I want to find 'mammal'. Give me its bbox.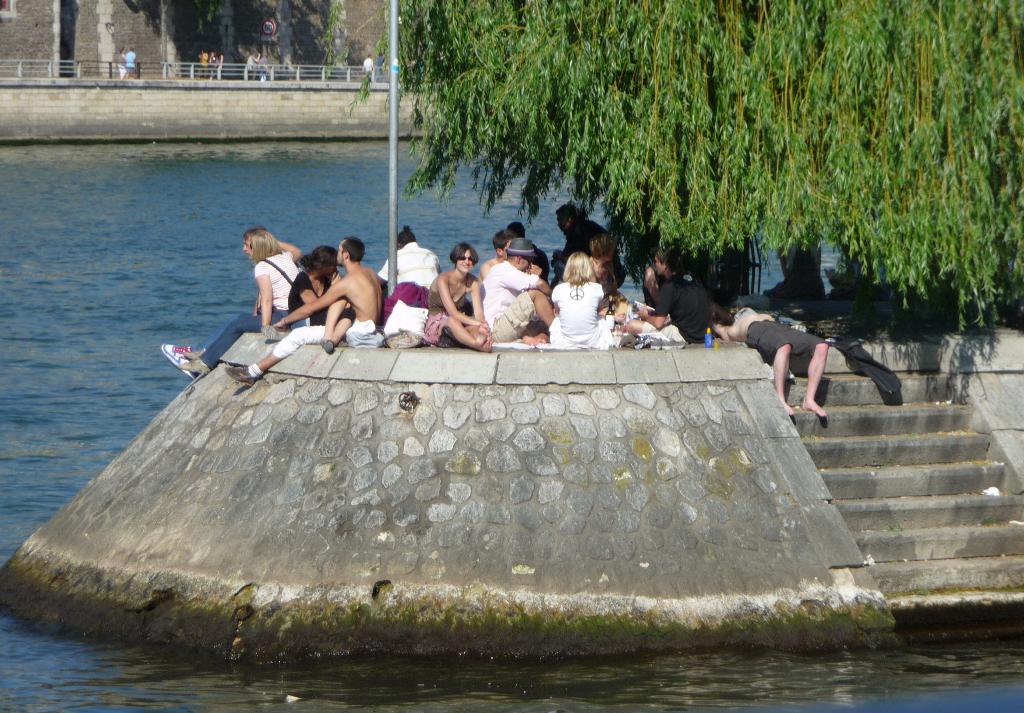
(374, 49, 384, 84).
